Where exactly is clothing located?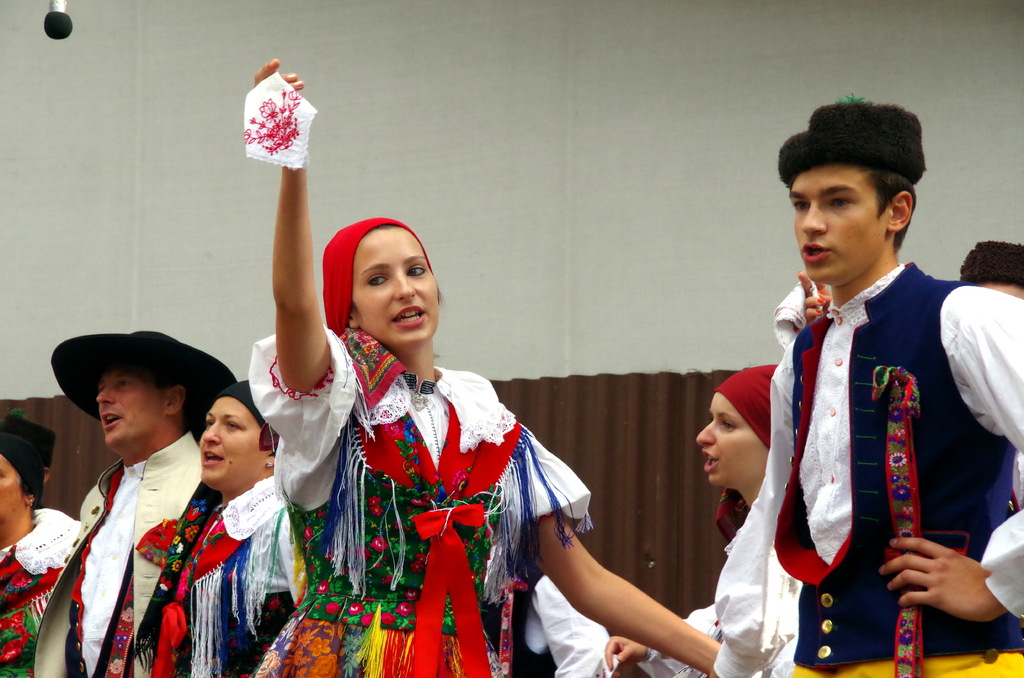
Its bounding box is [984,446,1023,532].
